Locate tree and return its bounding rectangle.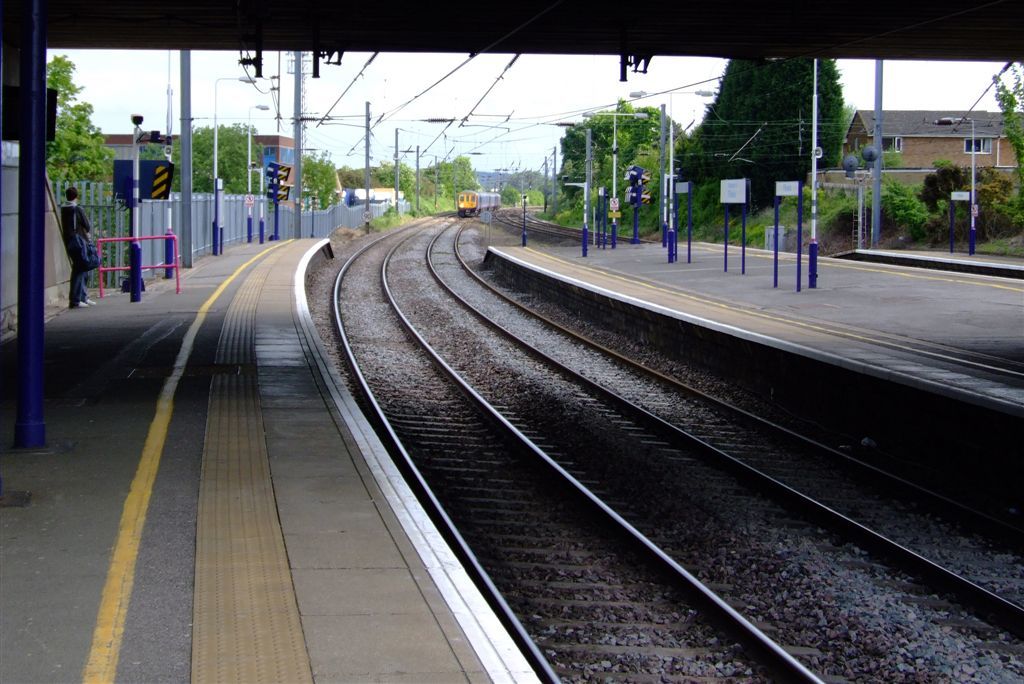
(887,174,937,247).
